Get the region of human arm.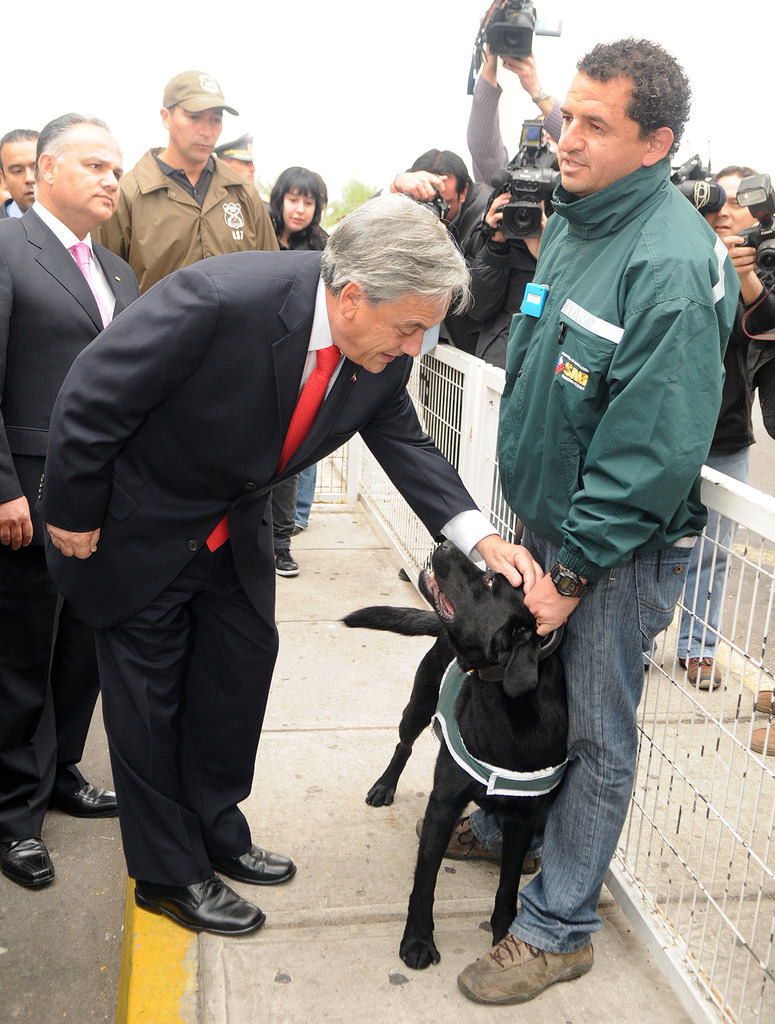
{"x1": 517, "y1": 247, "x2": 731, "y2": 622}.
